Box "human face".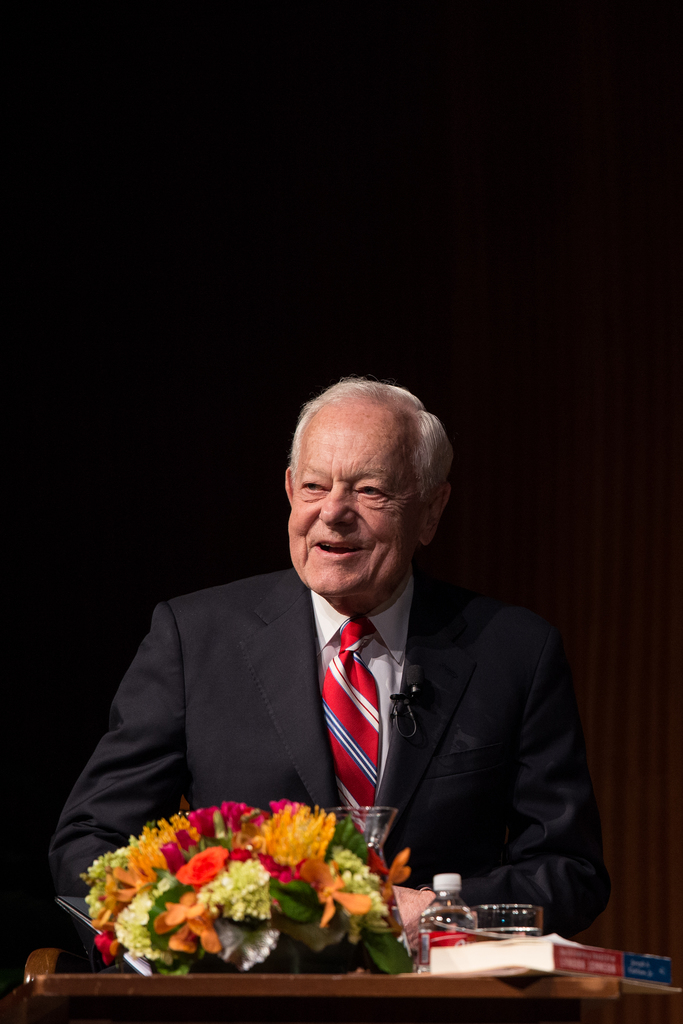
<box>284,392,418,602</box>.
